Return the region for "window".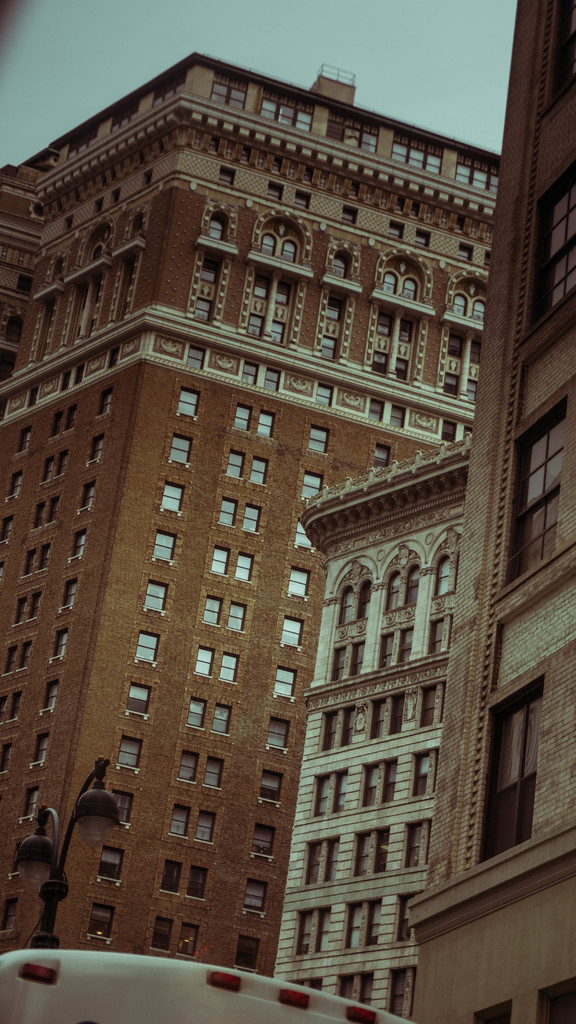
[333, 574, 373, 630].
